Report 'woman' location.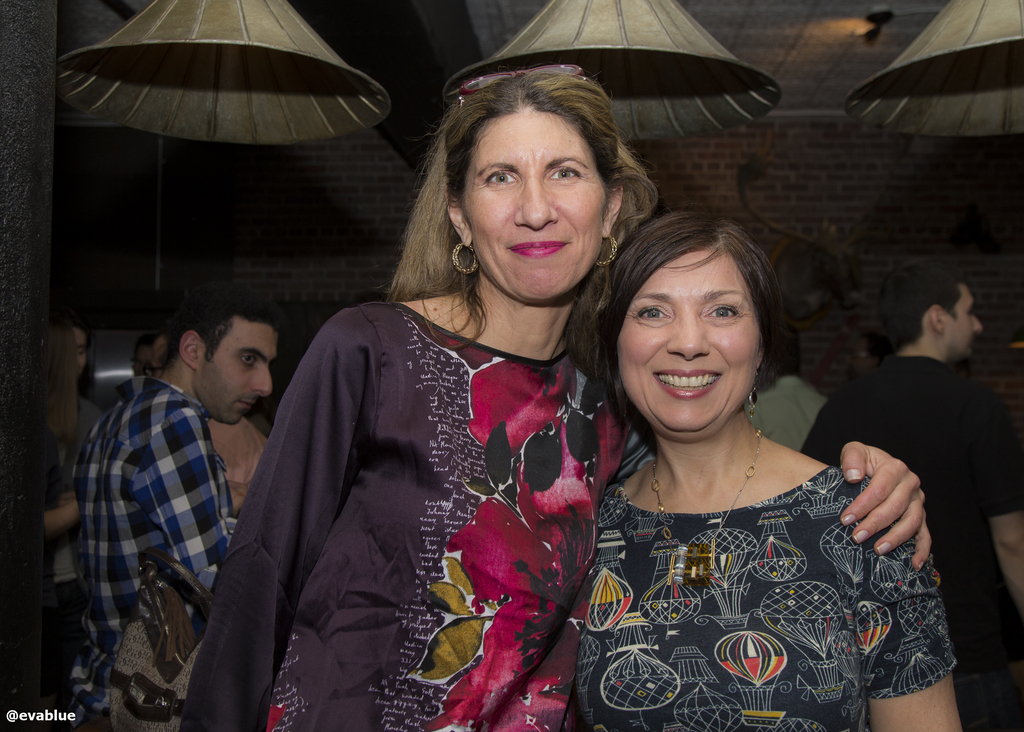
Report: [572, 207, 961, 731].
